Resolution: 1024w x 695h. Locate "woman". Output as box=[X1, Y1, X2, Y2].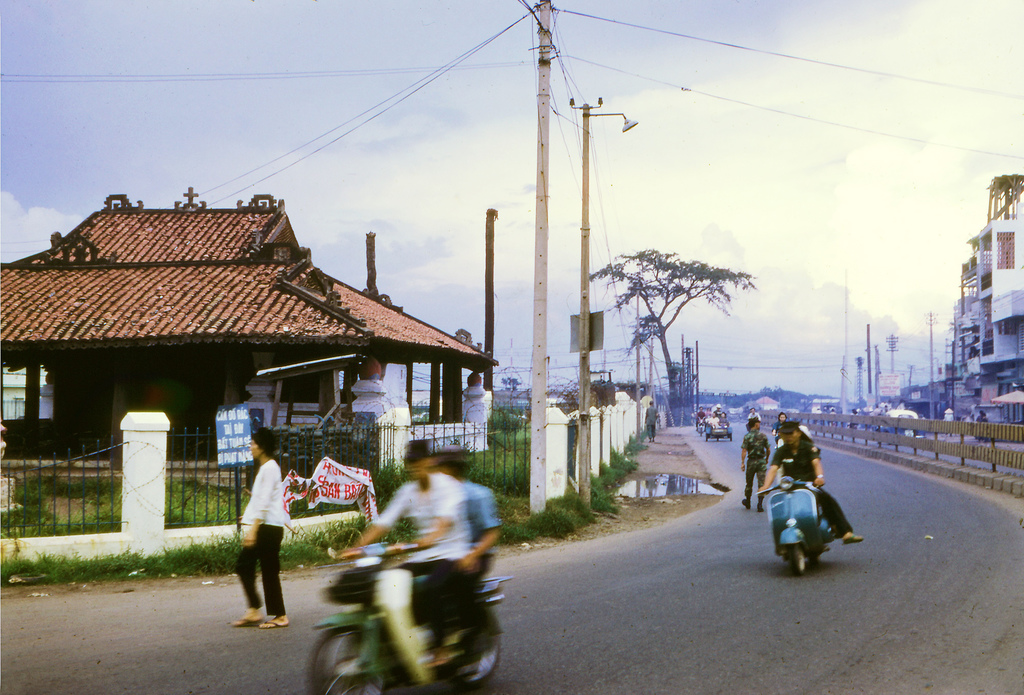
box=[776, 409, 797, 435].
